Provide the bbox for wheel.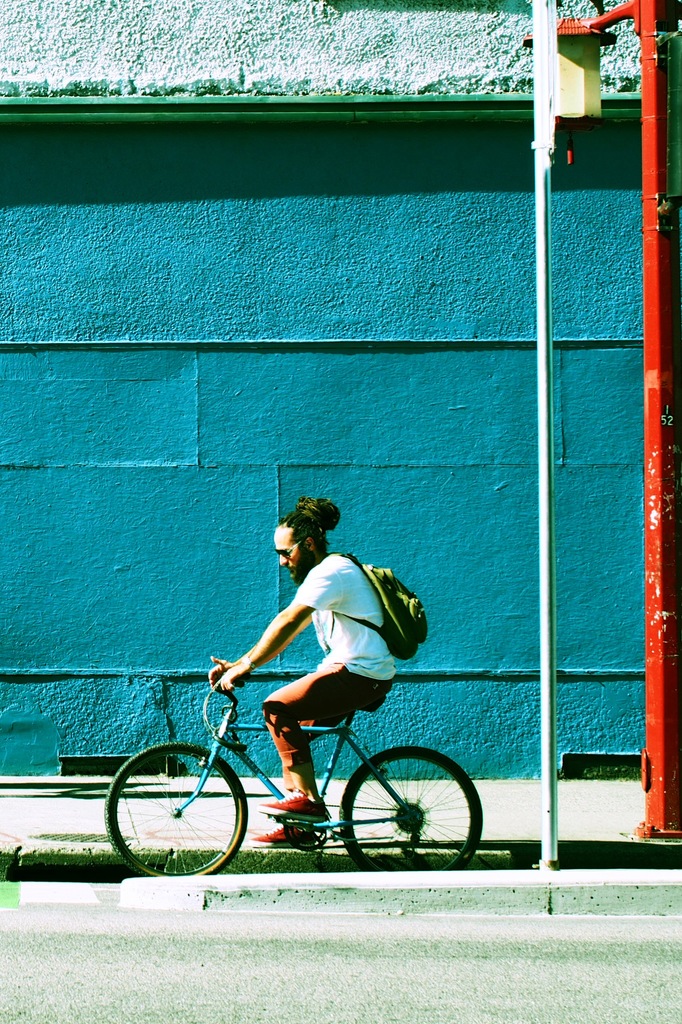
105, 739, 245, 877.
